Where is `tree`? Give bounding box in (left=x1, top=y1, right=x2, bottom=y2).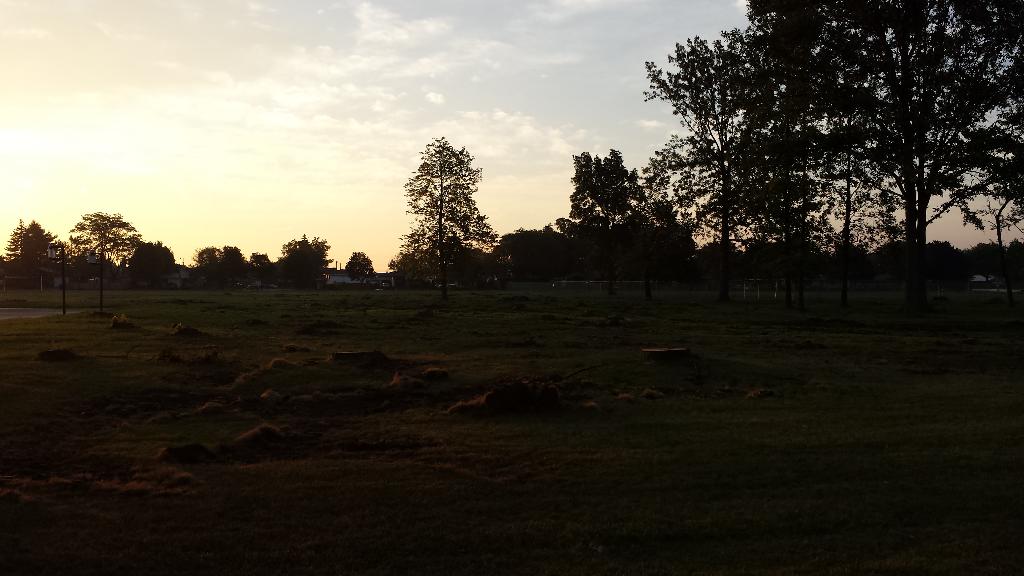
(left=69, top=212, right=147, bottom=300).
